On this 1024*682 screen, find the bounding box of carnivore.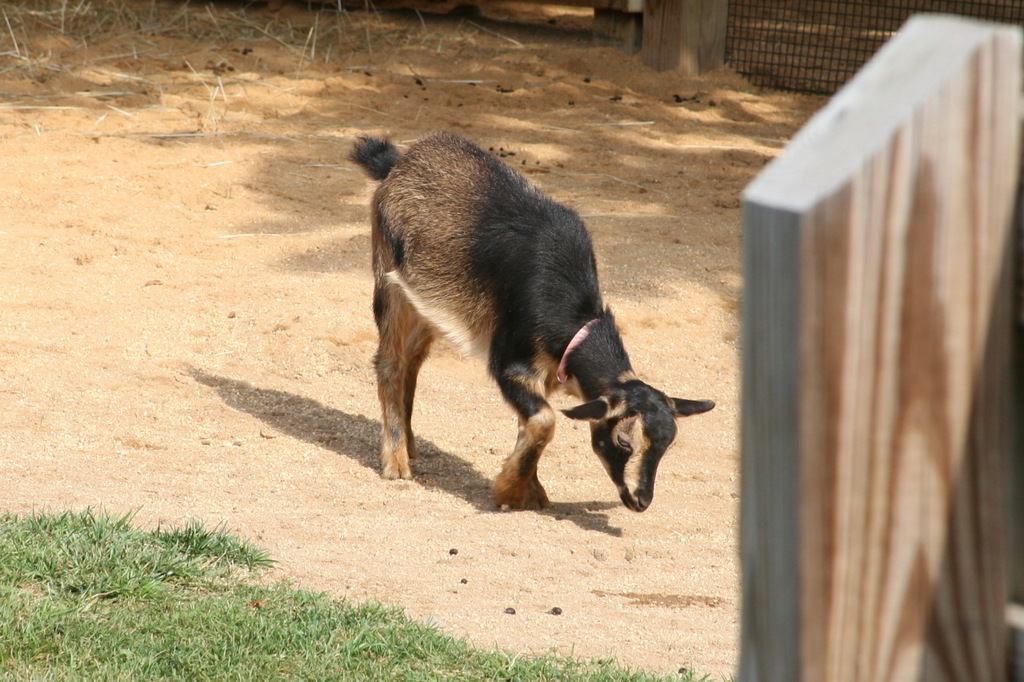
Bounding box: bbox=[341, 134, 724, 503].
